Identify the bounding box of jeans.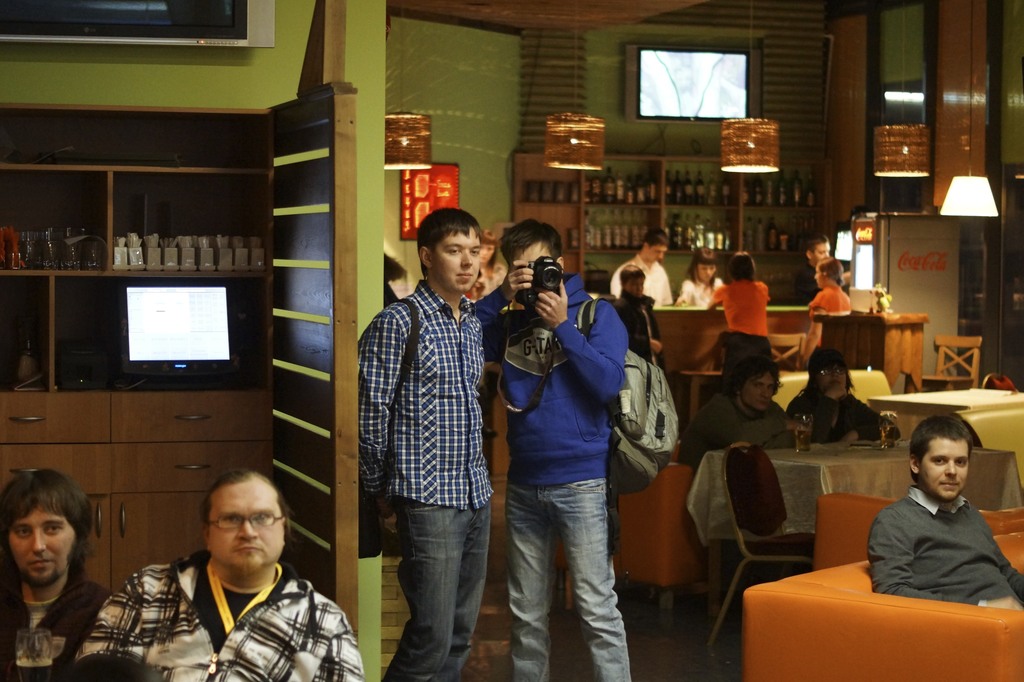
504:481:629:679.
